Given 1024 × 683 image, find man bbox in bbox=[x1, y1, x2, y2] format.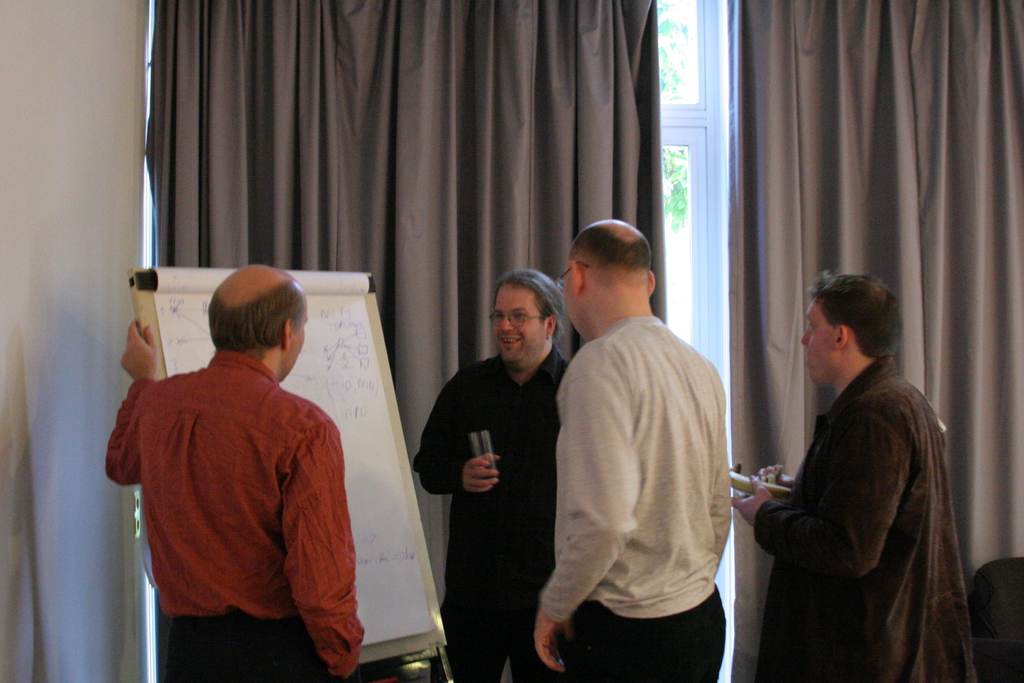
bbox=[538, 197, 756, 673].
